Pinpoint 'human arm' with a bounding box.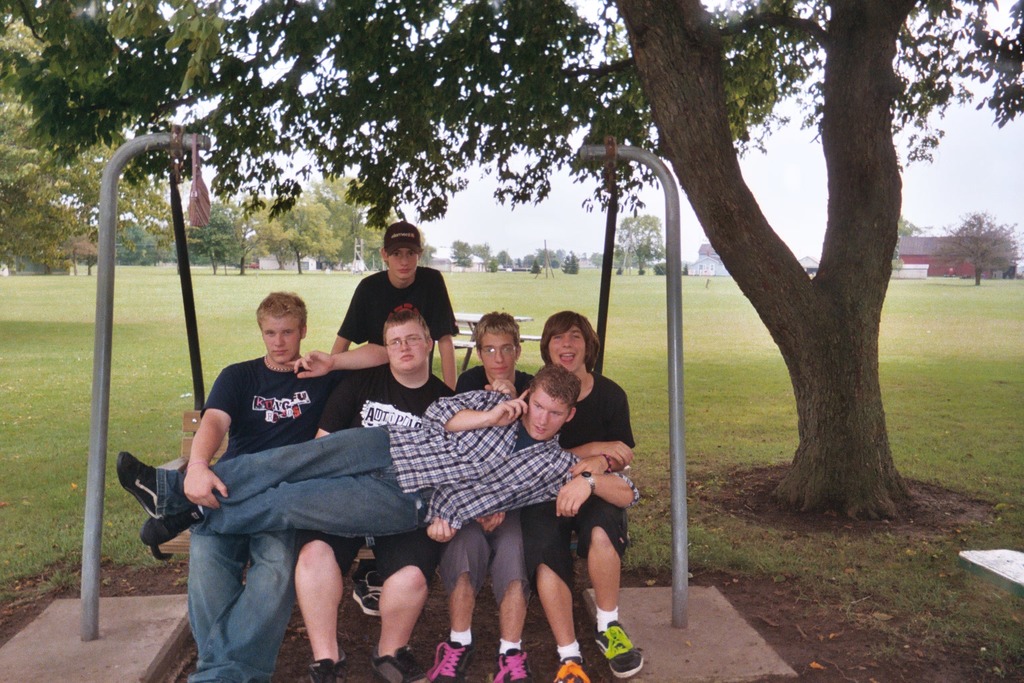
(424,383,532,437).
